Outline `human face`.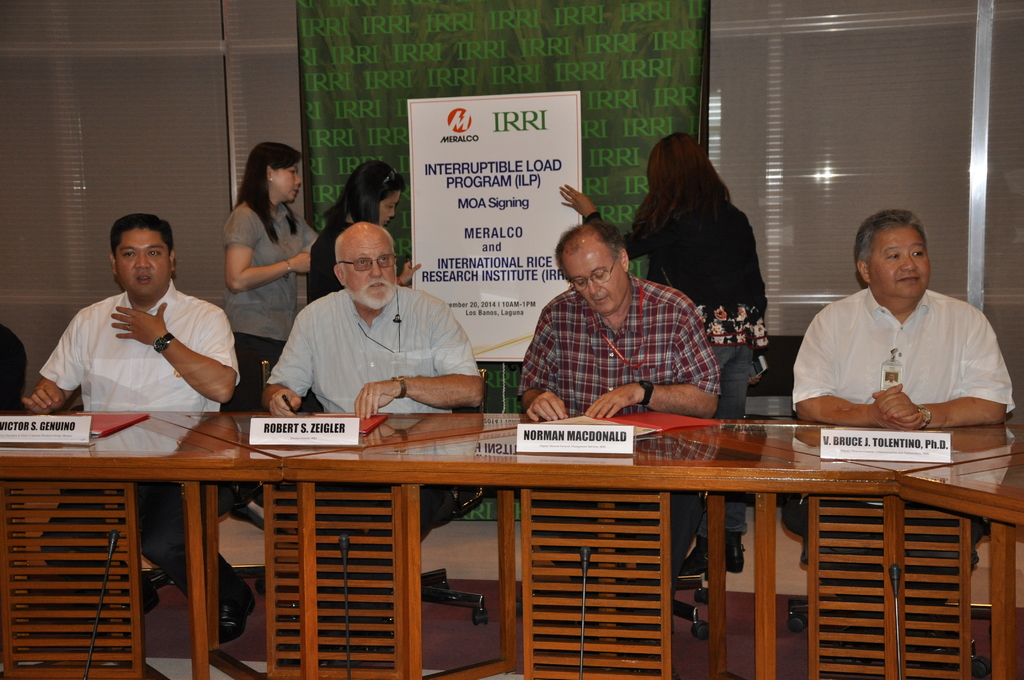
Outline: (559, 250, 631, 312).
